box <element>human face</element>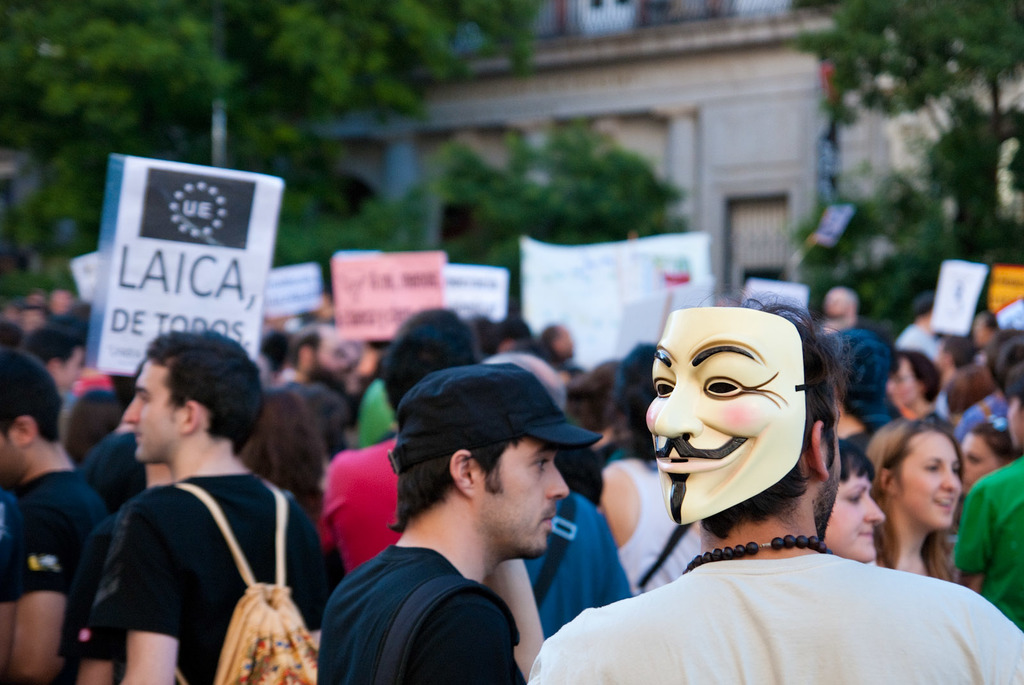
select_region(823, 477, 879, 563)
